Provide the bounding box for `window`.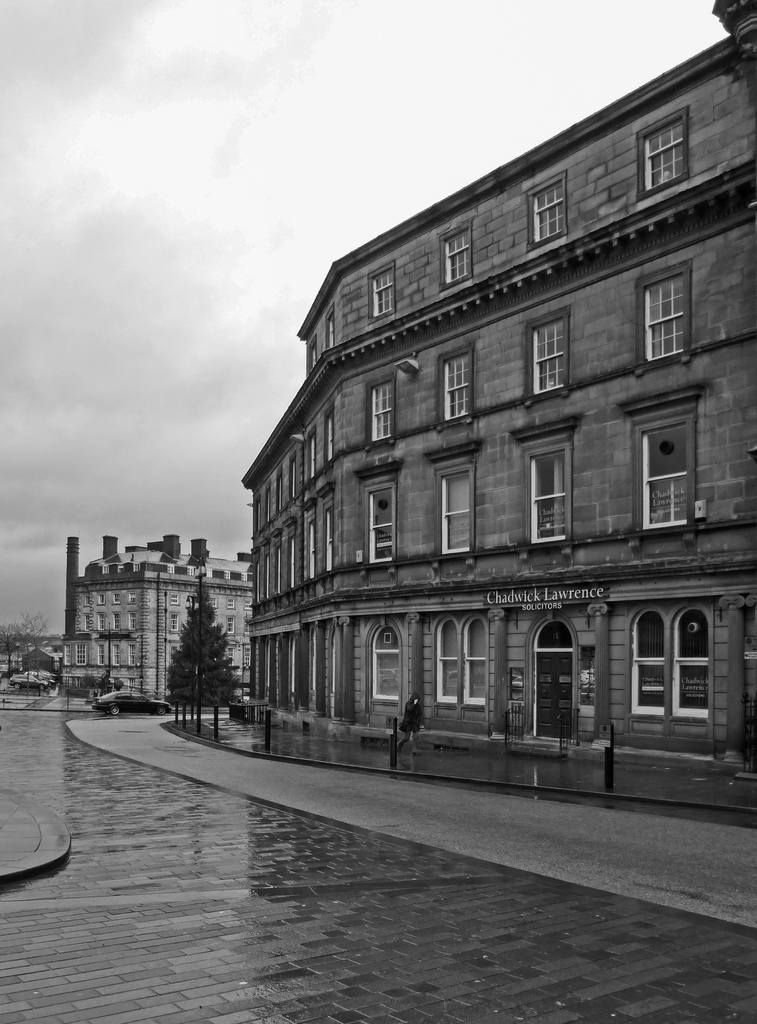
box(372, 259, 399, 316).
